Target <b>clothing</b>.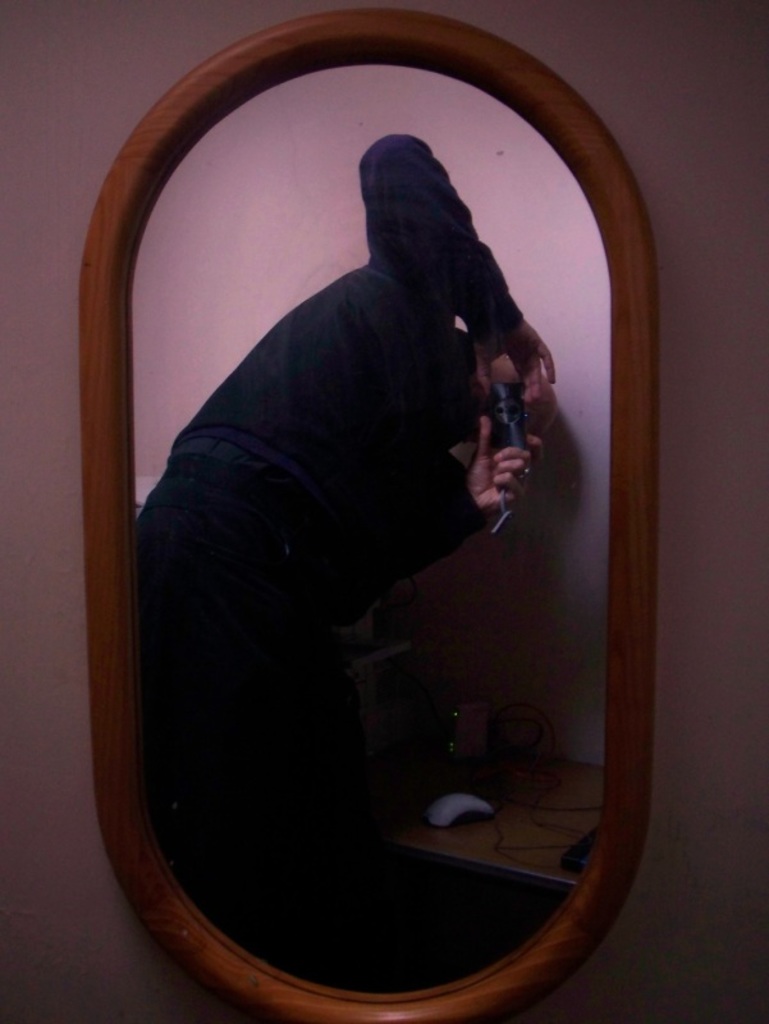
Target region: bbox(134, 132, 522, 956).
